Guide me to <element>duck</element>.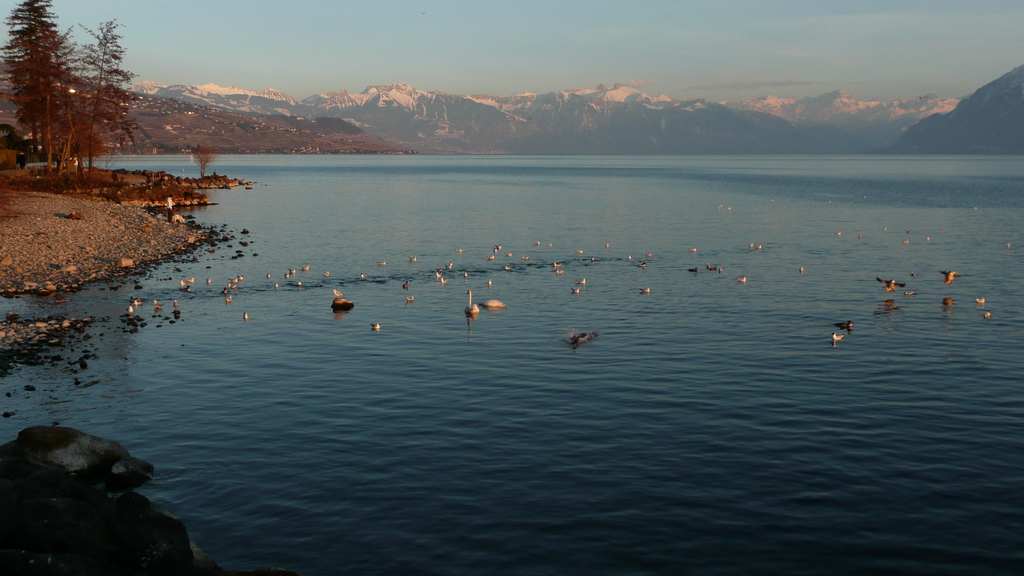
Guidance: left=483, top=291, right=507, bottom=316.
